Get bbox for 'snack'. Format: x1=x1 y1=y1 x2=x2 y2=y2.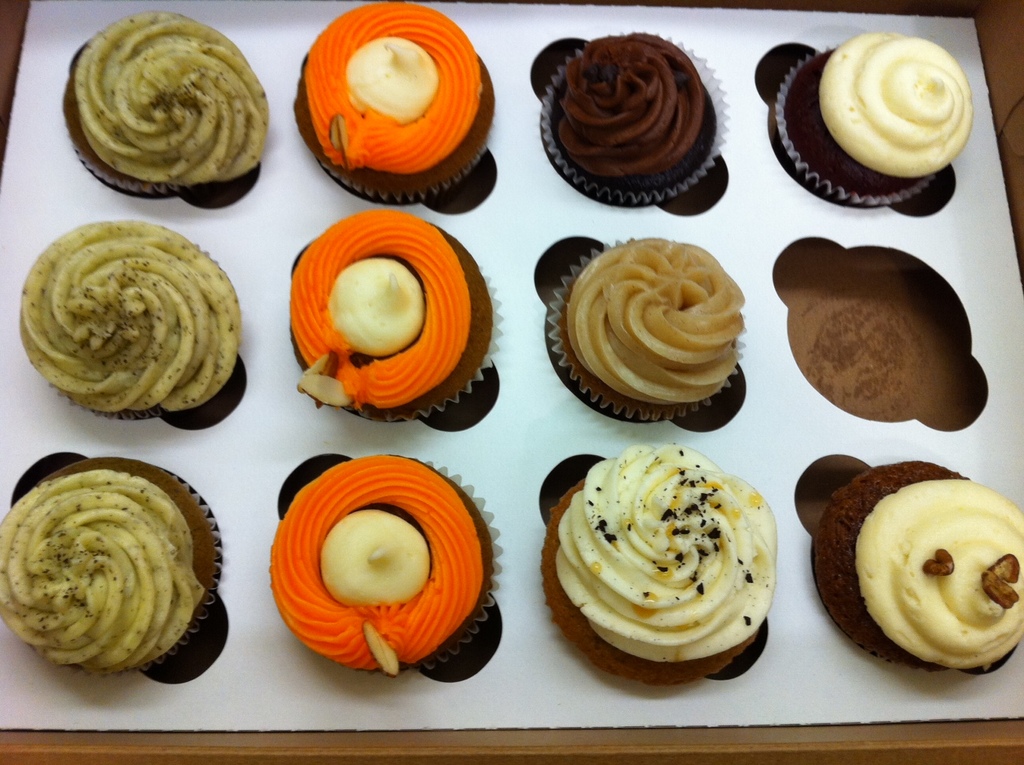
x1=271 y1=447 x2=488 y2=683.
